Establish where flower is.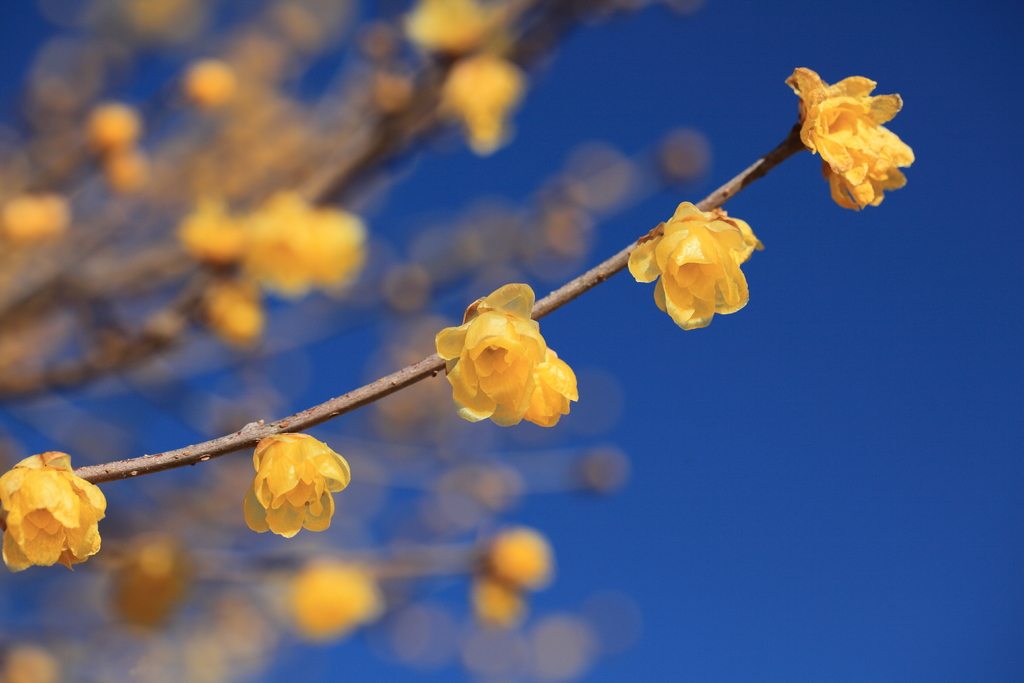
Established at x1=415, y1=0, x2=493, y2=54.
